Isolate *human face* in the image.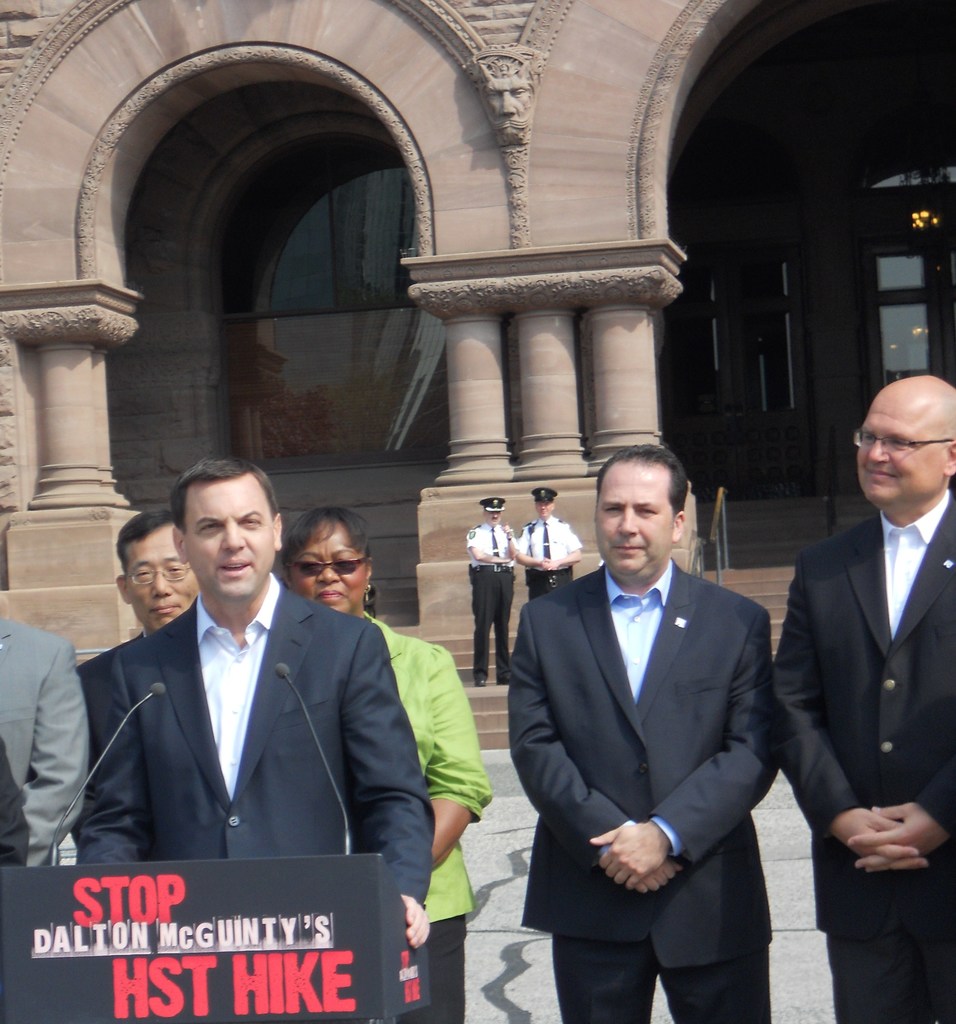
Isolated region: 852:394:943:506.
